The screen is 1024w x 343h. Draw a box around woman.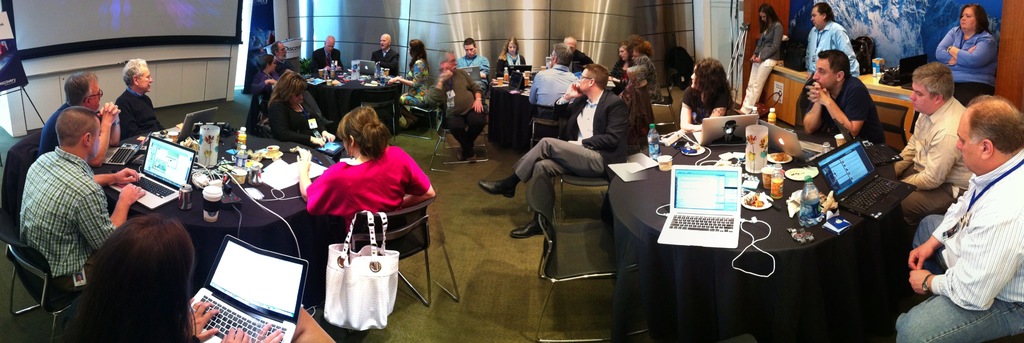
<region>390, 40, 428, 127</region>.
